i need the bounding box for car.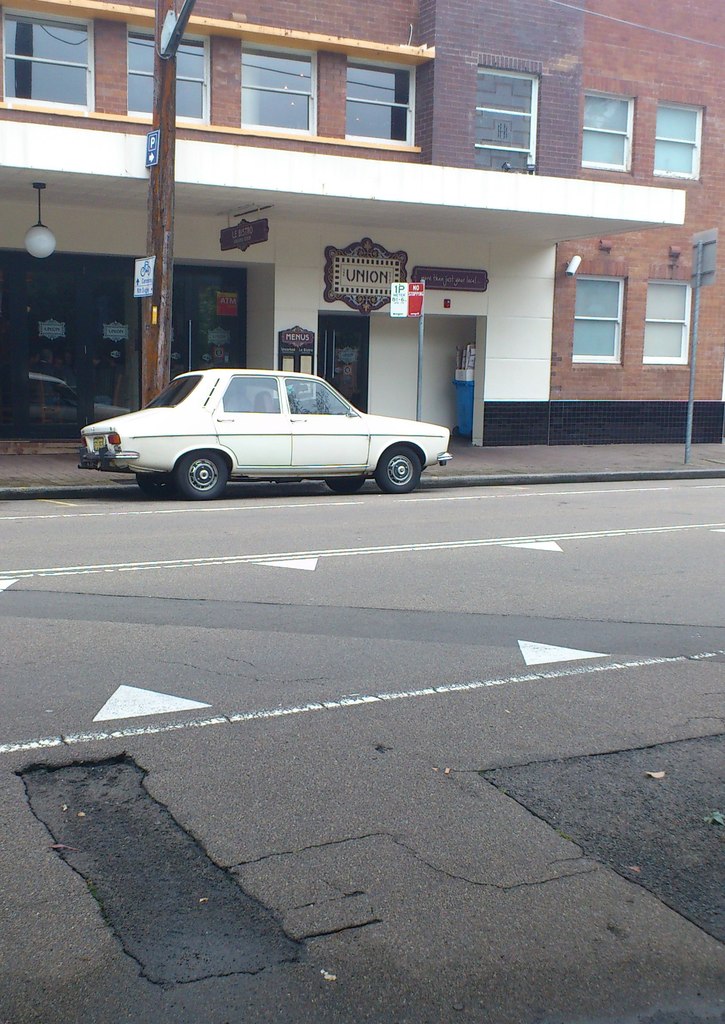
Here it is: 85/353/449/490.
